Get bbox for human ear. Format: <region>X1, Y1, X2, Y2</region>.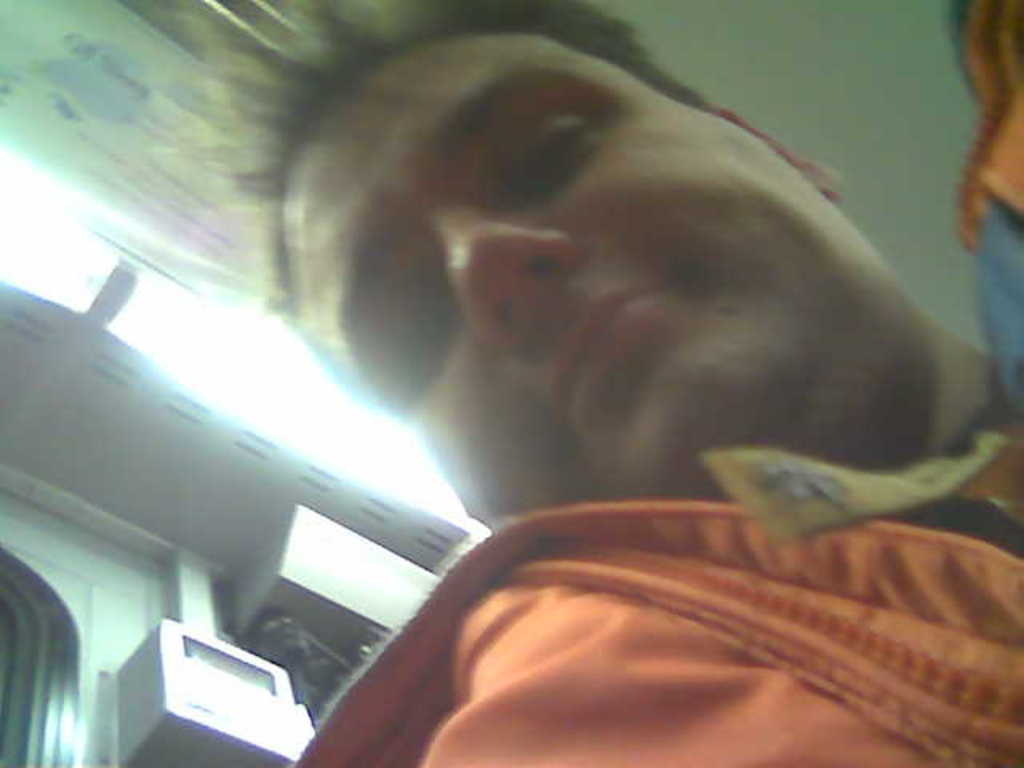
<region>714, 106, 837, 192</region>.
